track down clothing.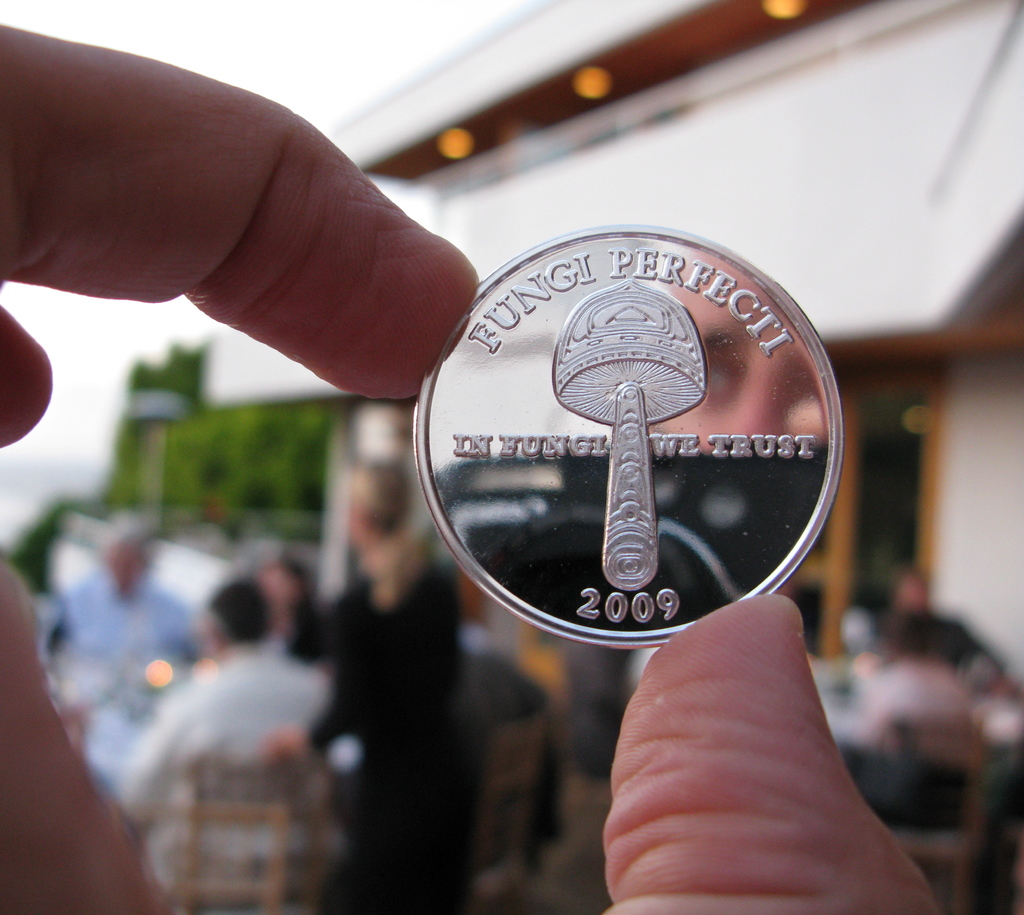
Tracked to [x1=44, y1=554, x2=210, y2=800].
